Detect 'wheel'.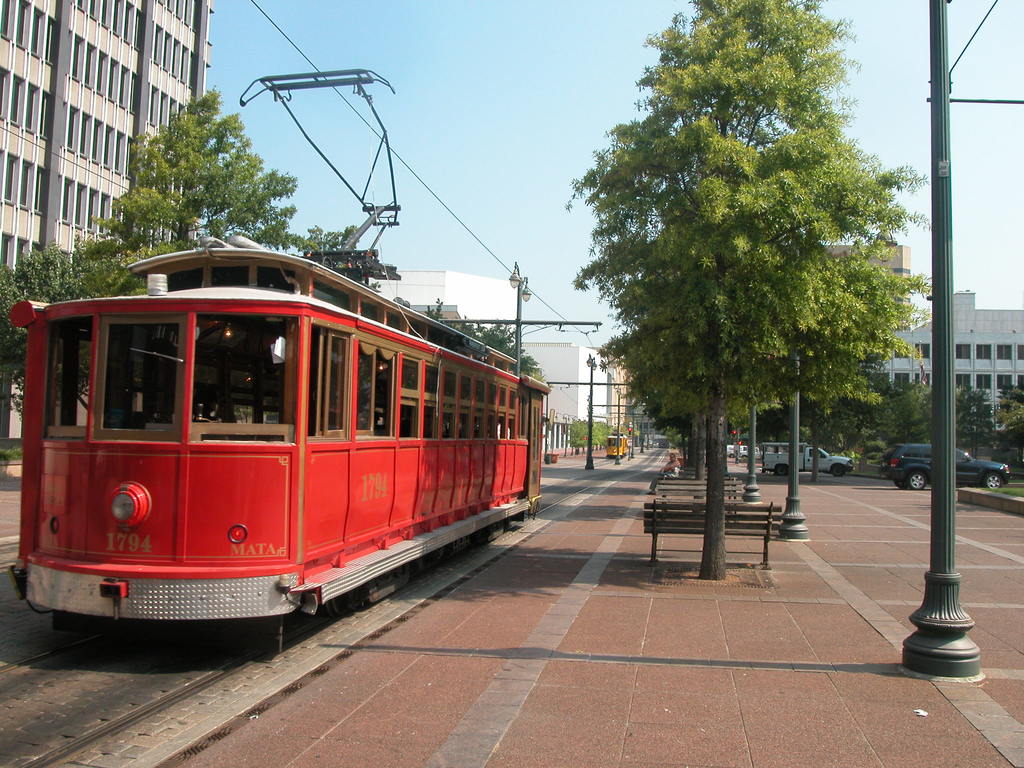
Detected at {"x1": 910, "y1": 474, "x2": 925, "y2": 490}.
